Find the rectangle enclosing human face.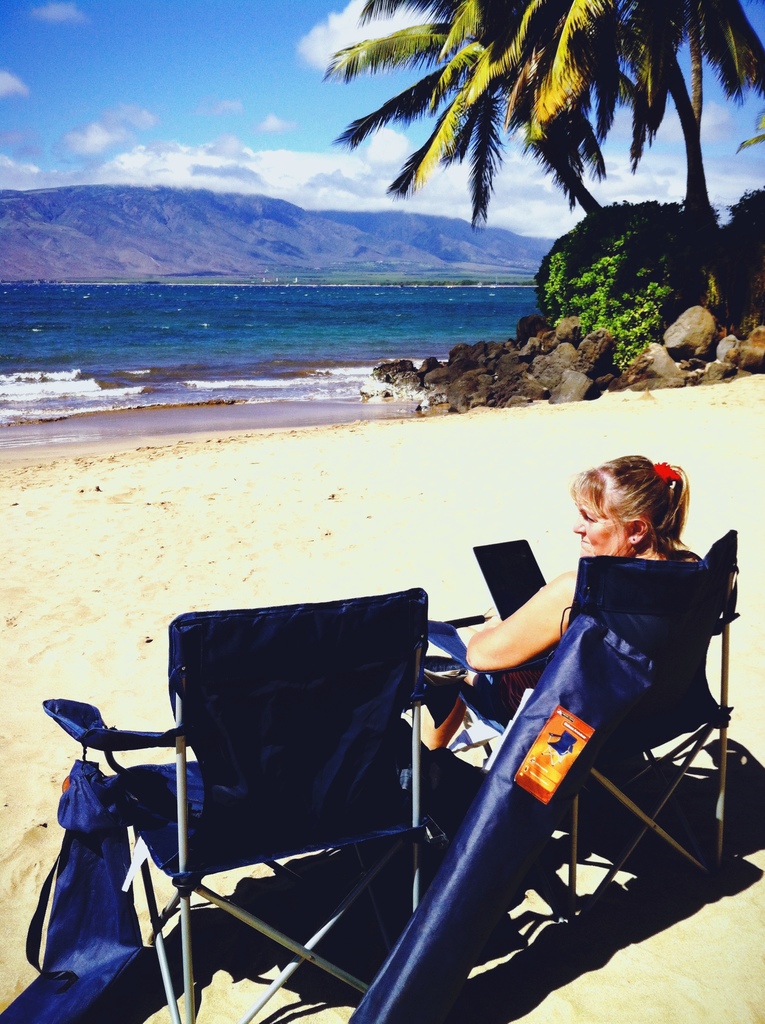
(x1=575, y1=492, x2=627, y2=555).
